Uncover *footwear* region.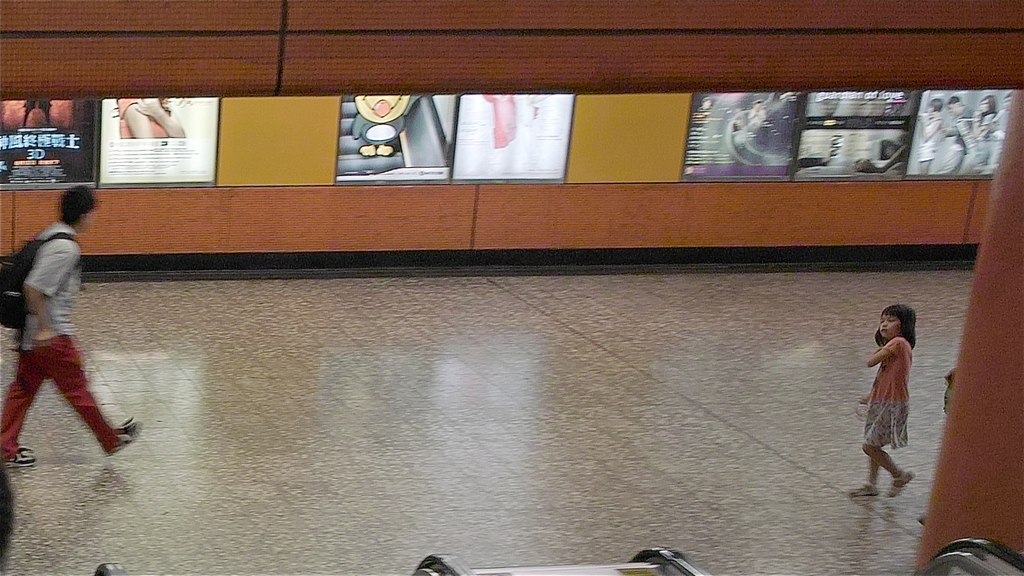
Uncovered: pyautogui.locateOnScreen(106, 415, 141, 457).
